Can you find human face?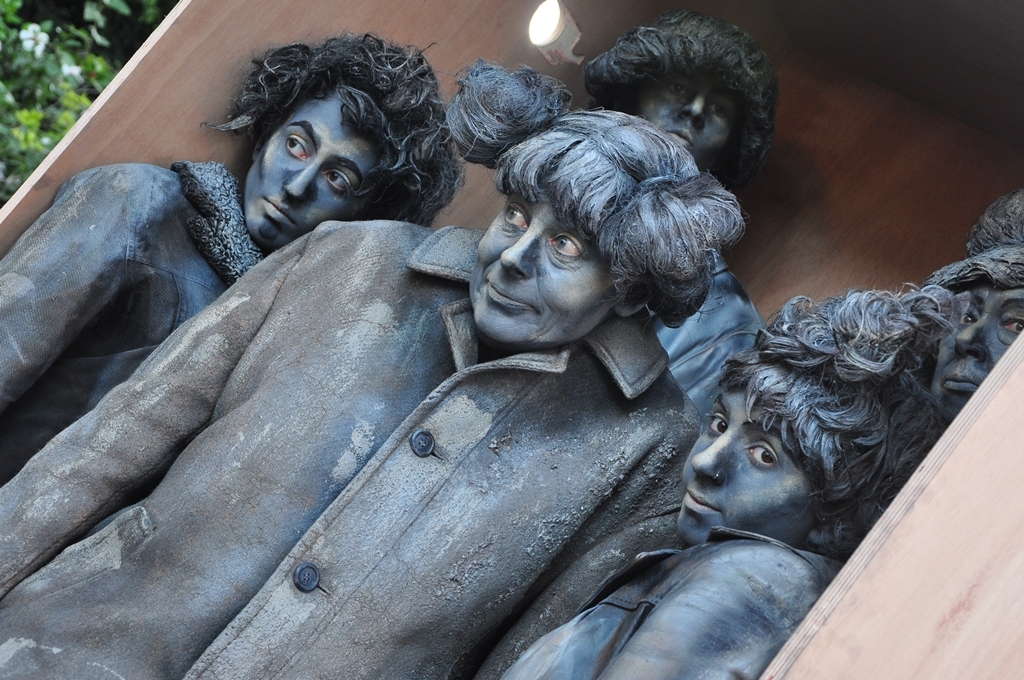
Yes, bounding box: <bbox>639, 75, 745, 172</bbox>.
